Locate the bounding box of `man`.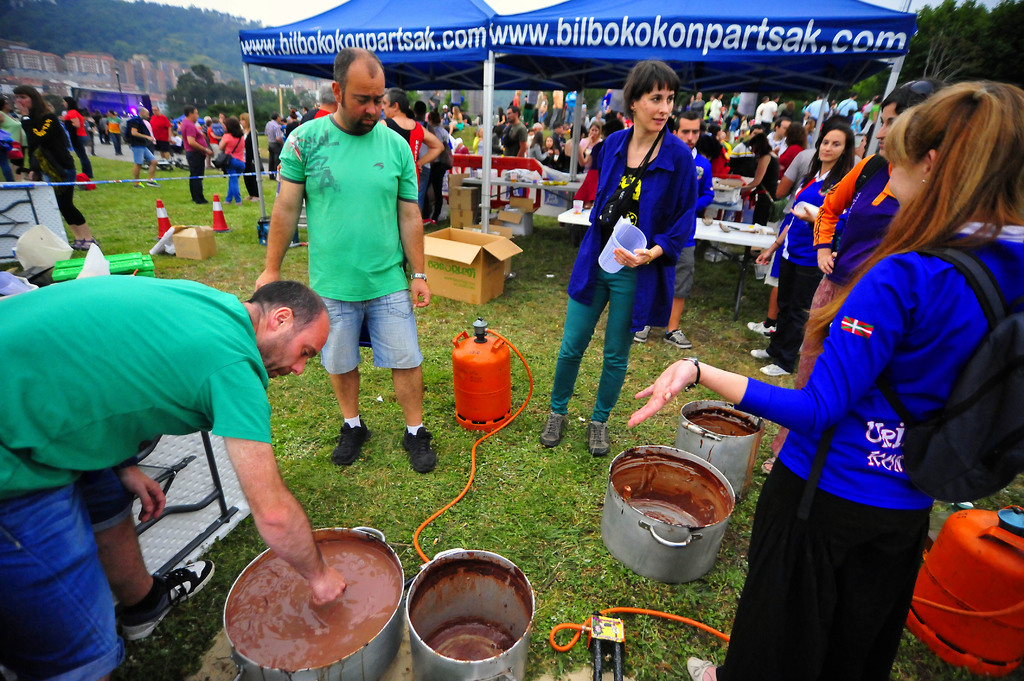
Bounding box: BBox(179, 106, 212, 202).
